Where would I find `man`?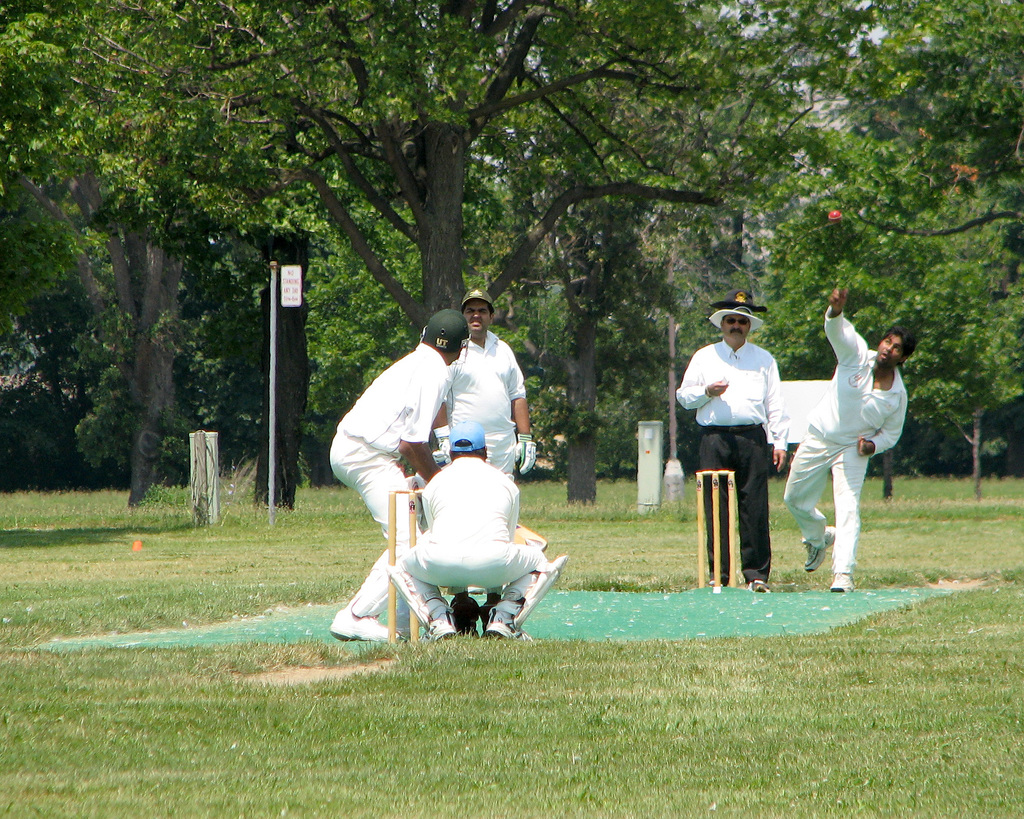
At box(778, 285, 921, 595).
